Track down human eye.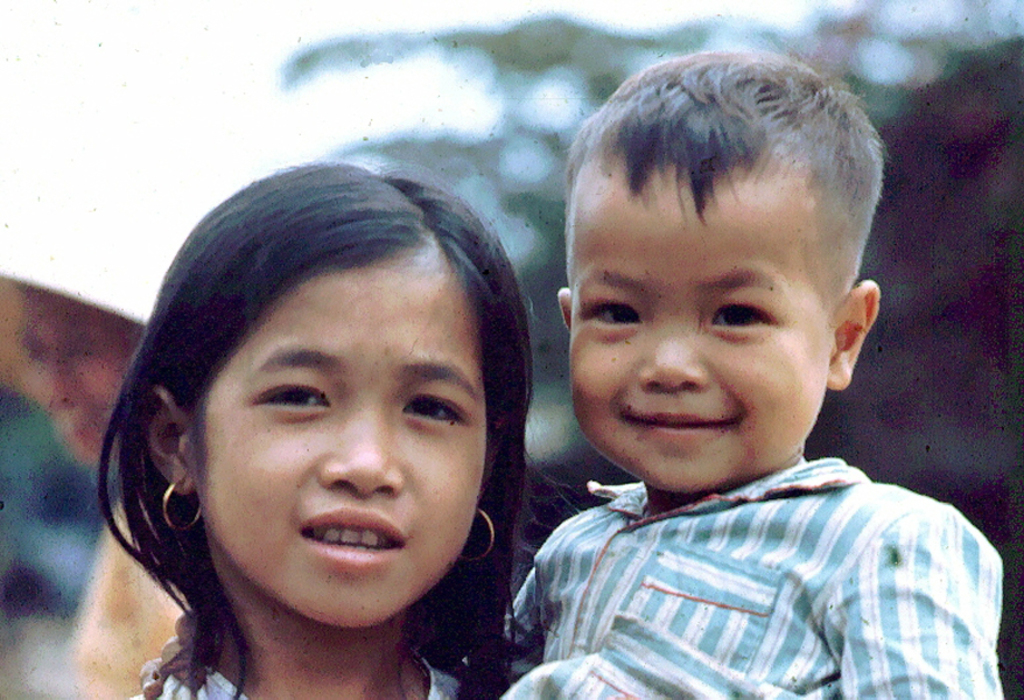
Tracked to {"x1": 703, "y1": 299, "x2": 778, "y2": 338}.
